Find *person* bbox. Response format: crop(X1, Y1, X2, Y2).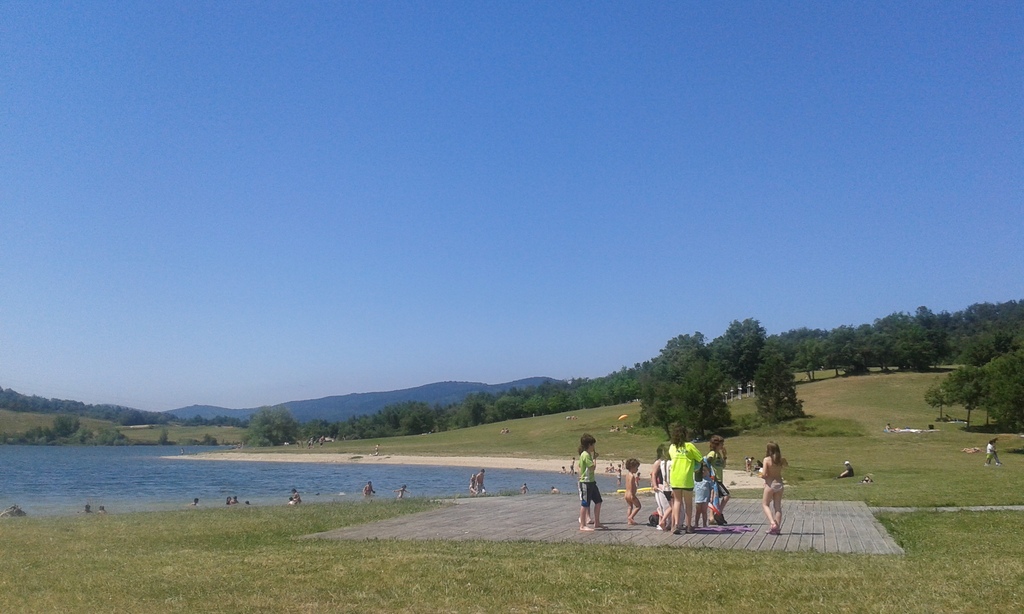
crop(607, 462, 621, 473).
